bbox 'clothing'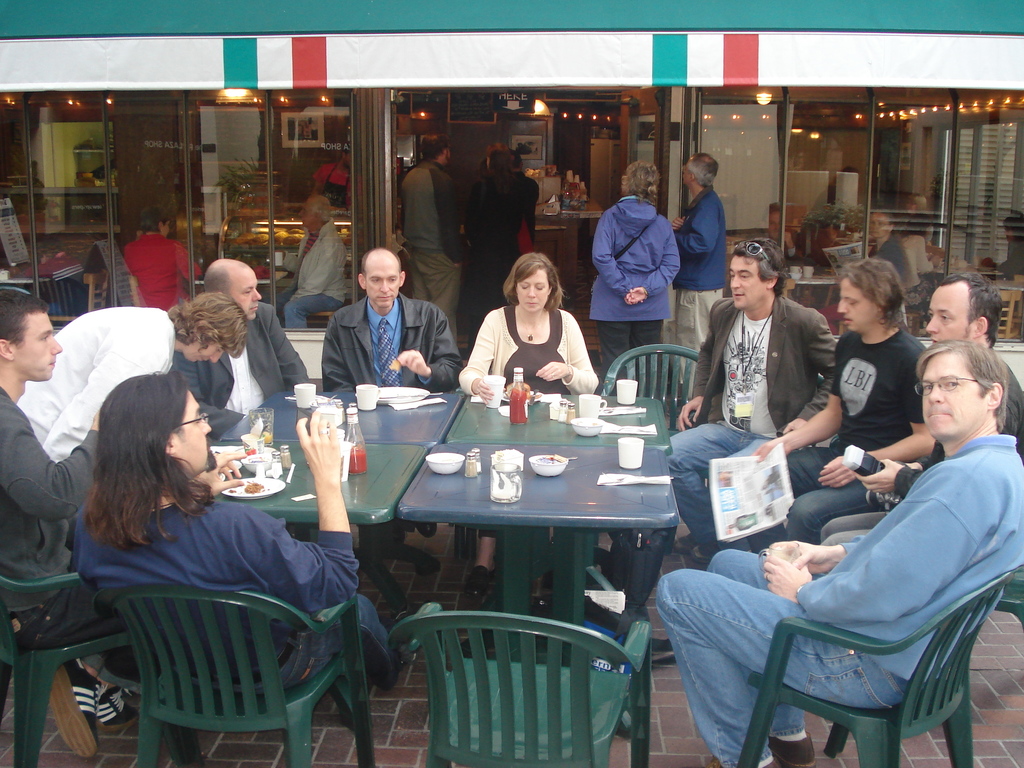
left=584, top=173, right=691, bottom=335
